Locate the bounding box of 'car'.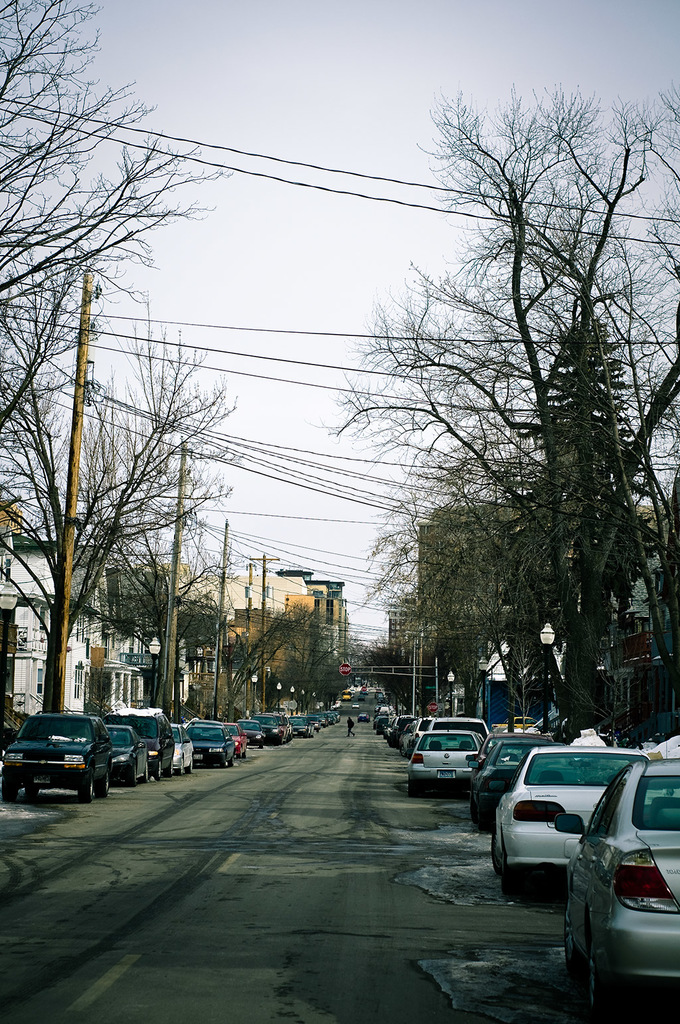
Bounding box: <box>412,729,487,792</box>.
